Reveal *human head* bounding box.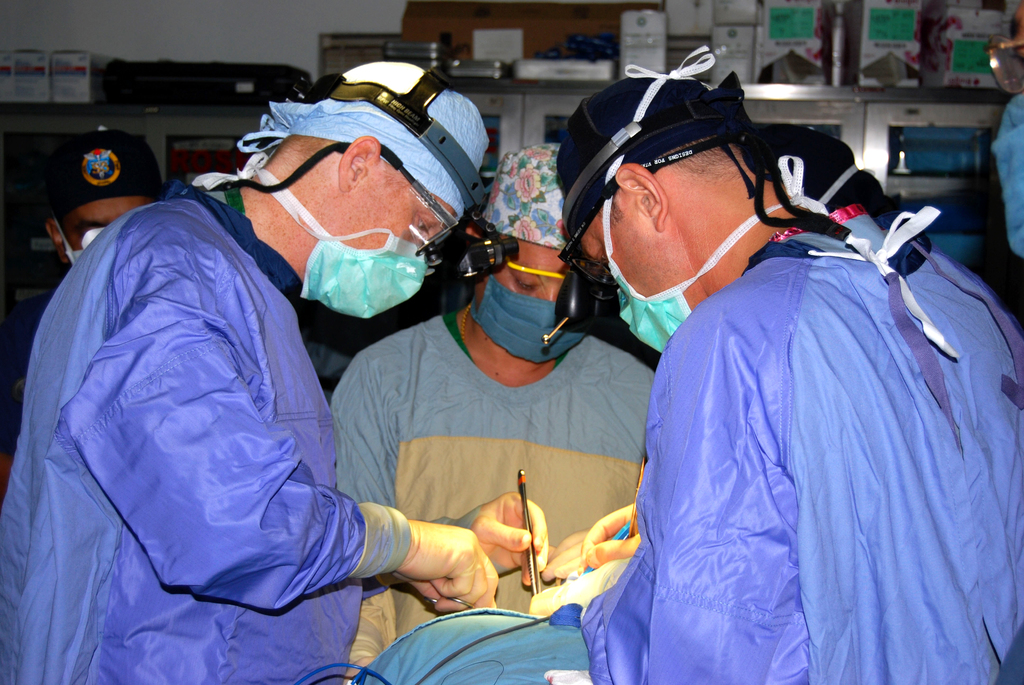
Revealed: bbox=(271, 66, 500, 313).
